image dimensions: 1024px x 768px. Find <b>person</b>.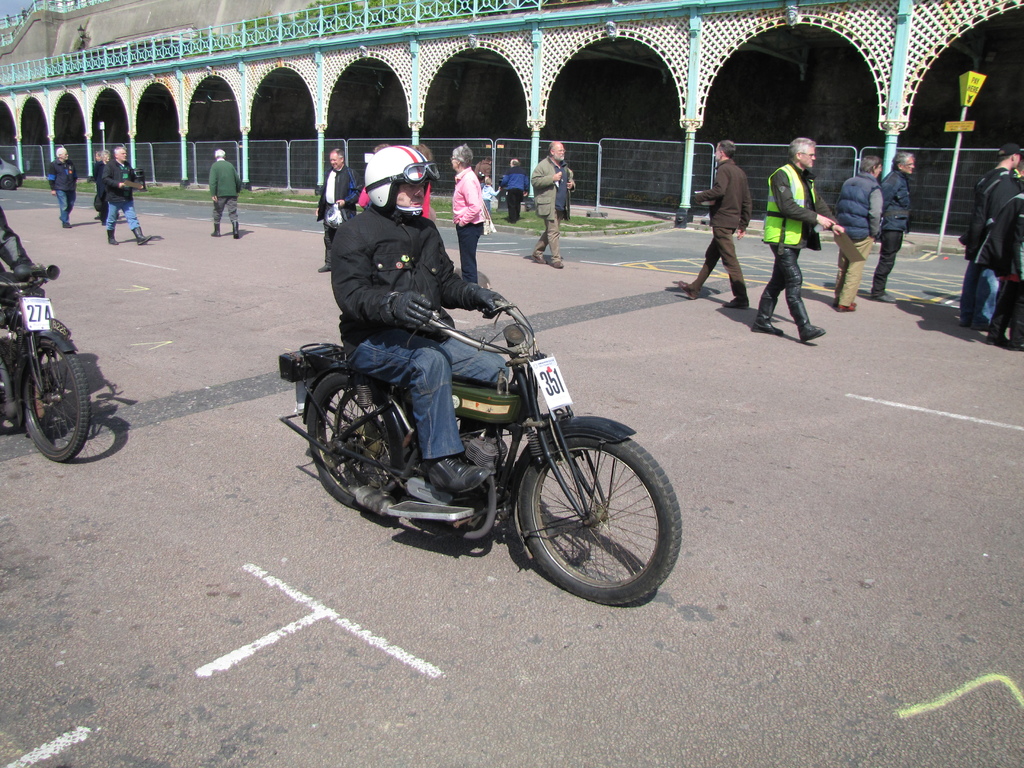
[106, 145, 151, 245].
